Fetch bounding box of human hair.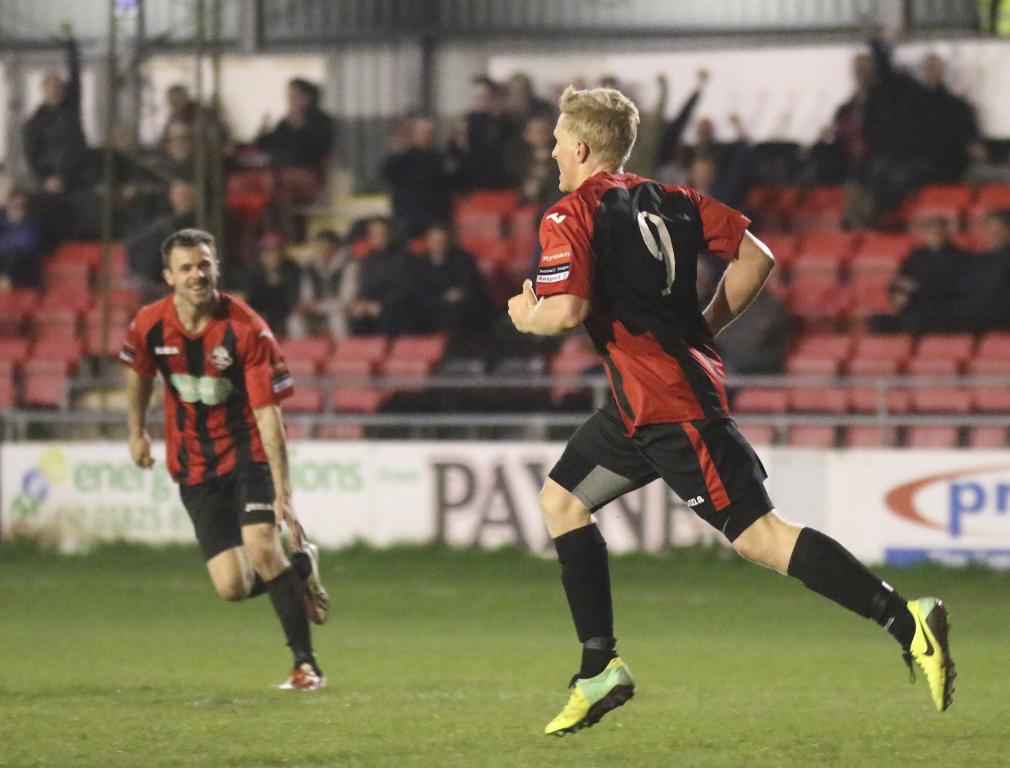
Bbox: bbox=[566, 79, 647, 178].
